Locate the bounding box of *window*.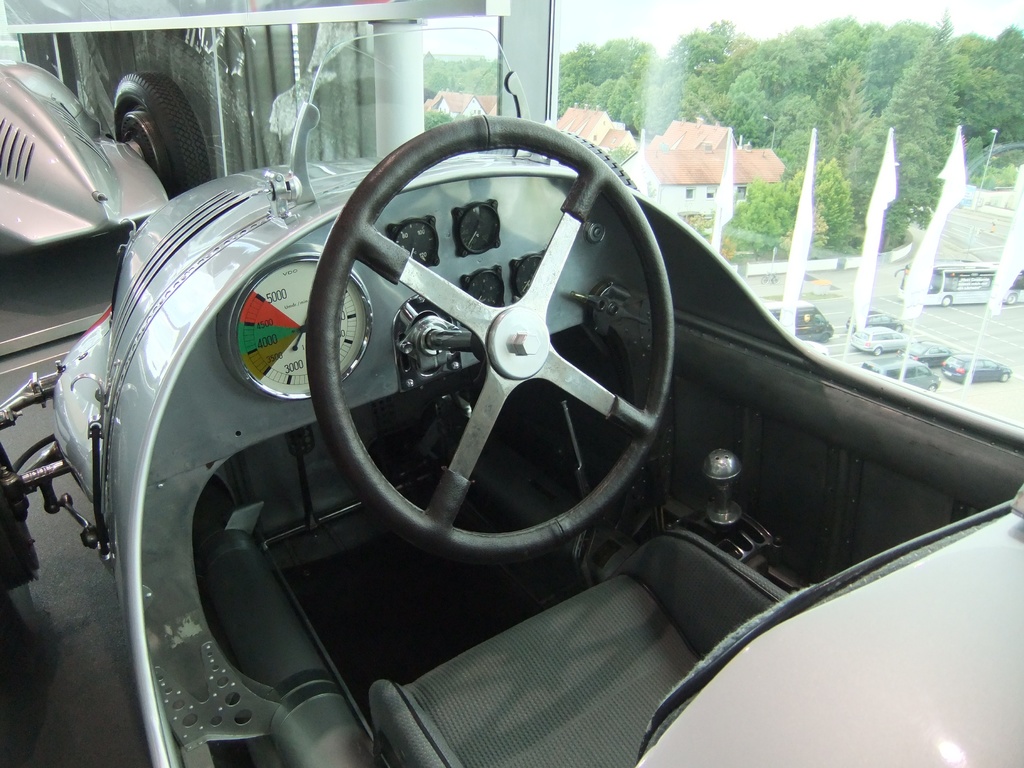
Bounding box: bbox(889, 368, 902, 380).
